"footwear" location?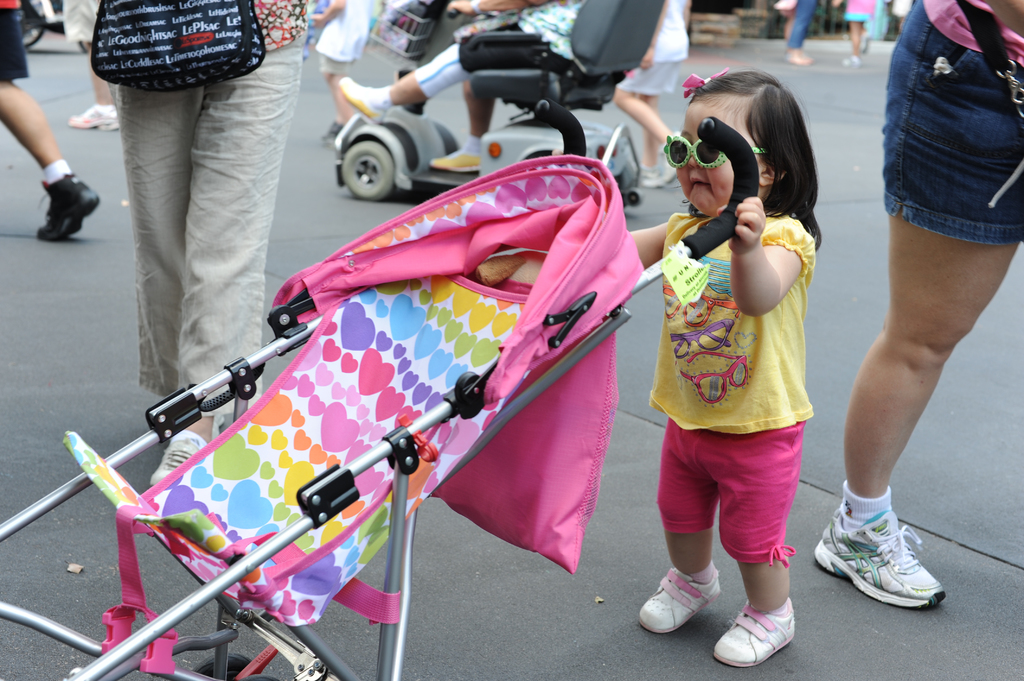
detection(812, 501, 951, 612)
